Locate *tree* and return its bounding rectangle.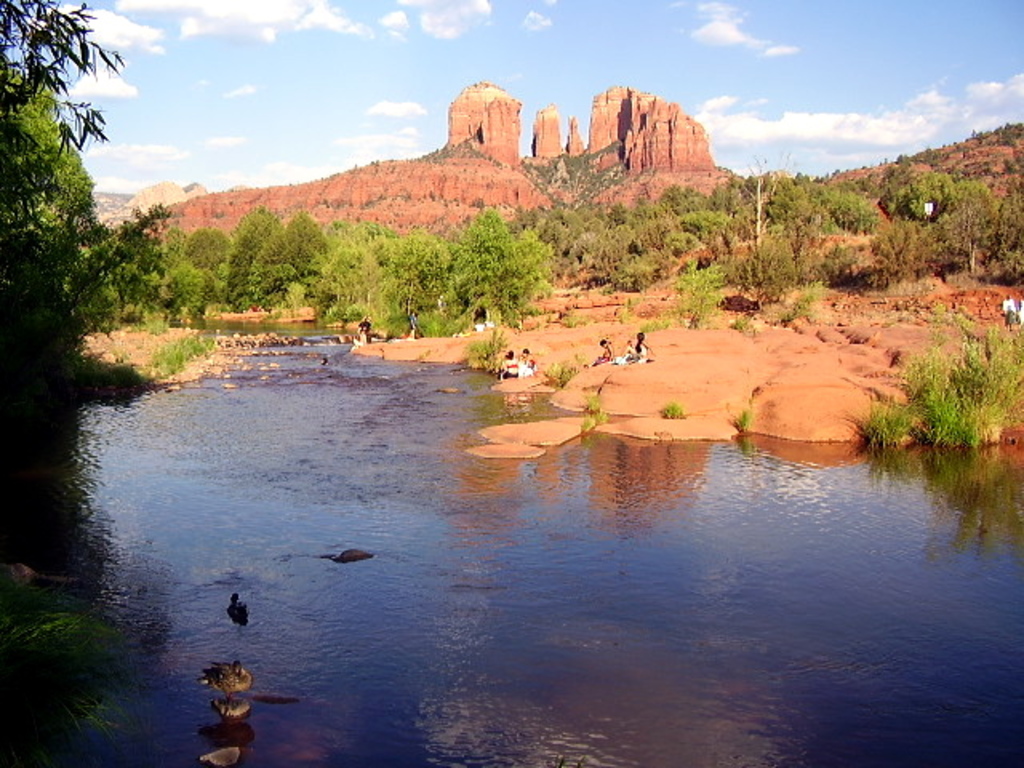
{"x1": 770, "y1": 165, "x2": 883, "y2": 323}.
